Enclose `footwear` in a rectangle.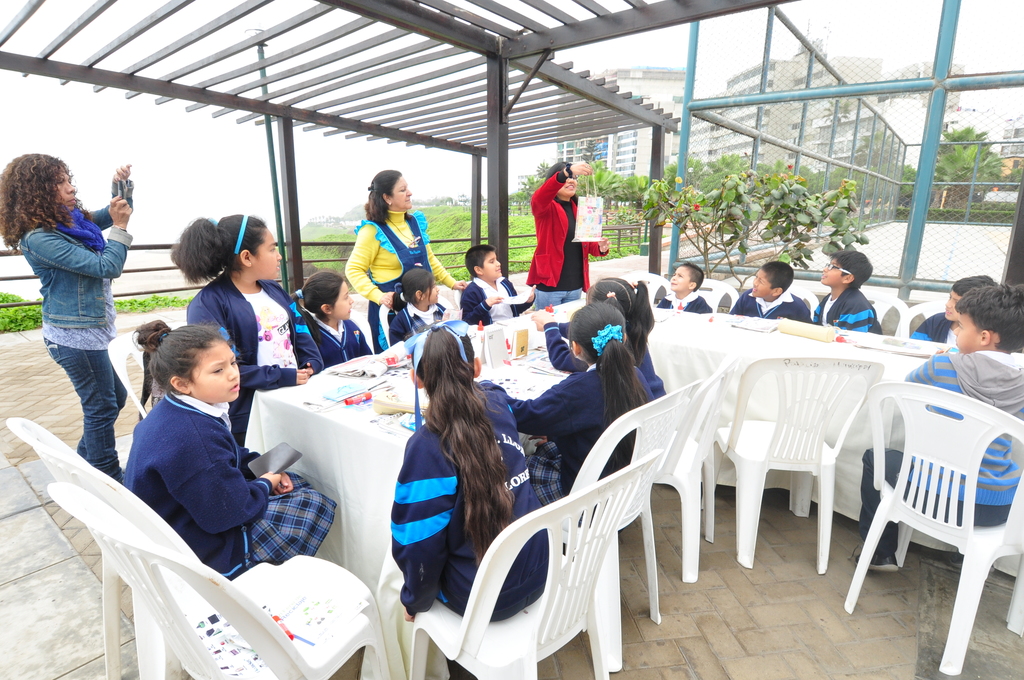
box(849, 539, 905, 573).
